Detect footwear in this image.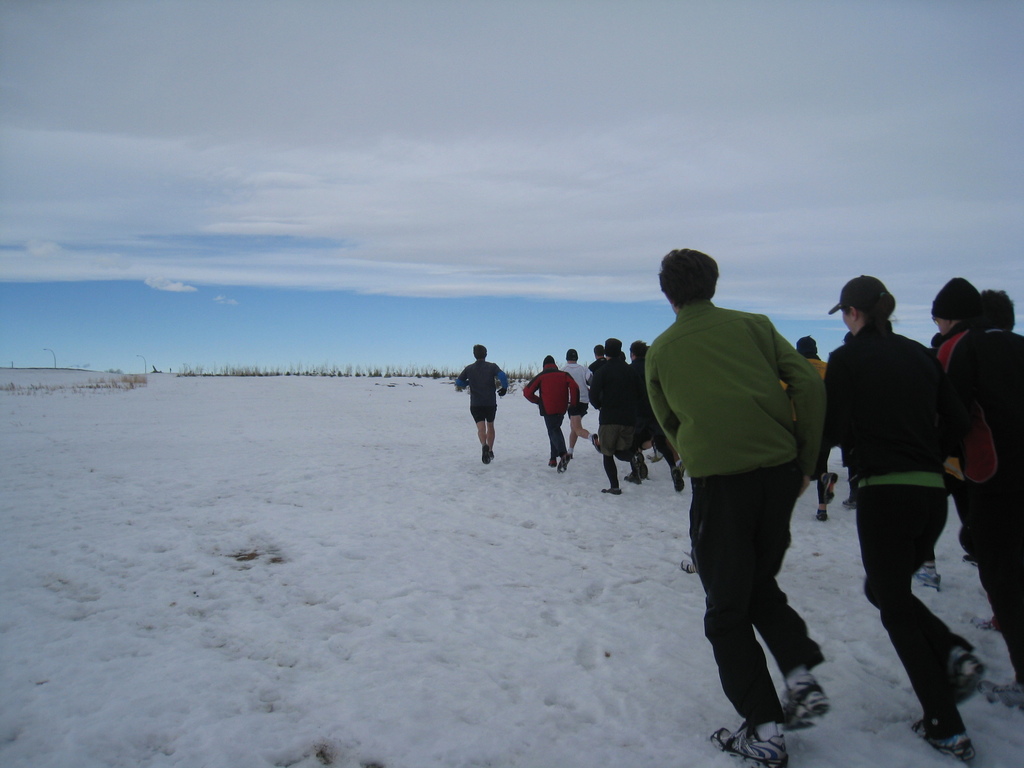
Detection: box=[479, 442, 492, 462].
